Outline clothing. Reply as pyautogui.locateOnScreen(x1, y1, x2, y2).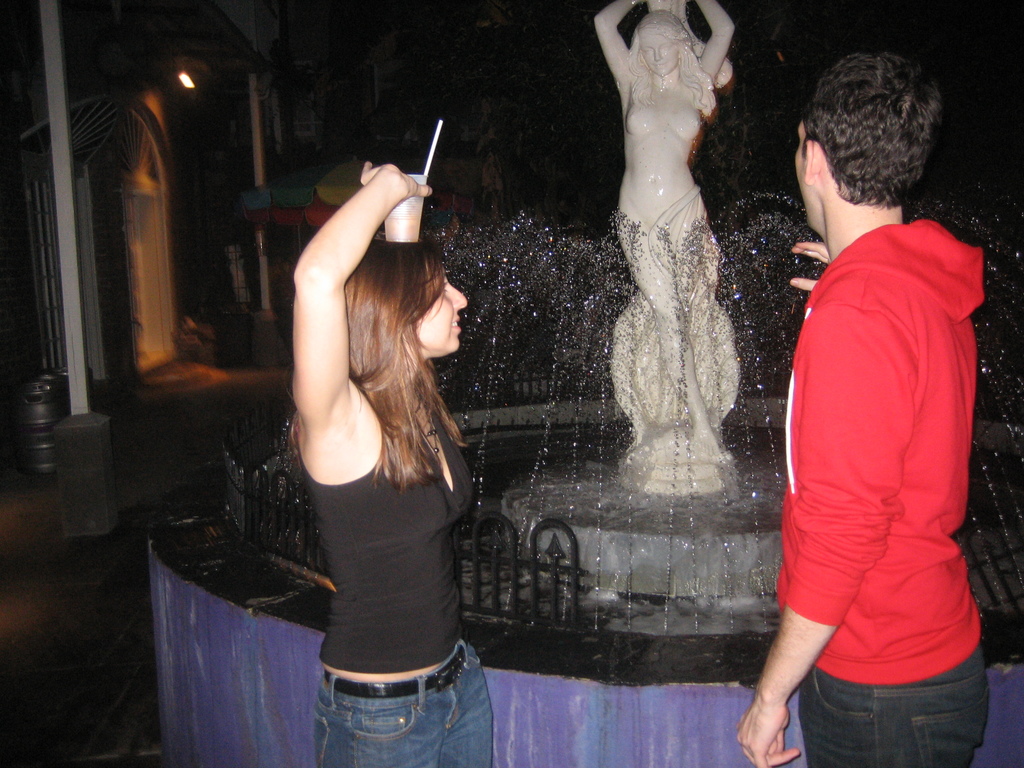
pyautogui.locateOnScreen(776, 189, 970, 767).
